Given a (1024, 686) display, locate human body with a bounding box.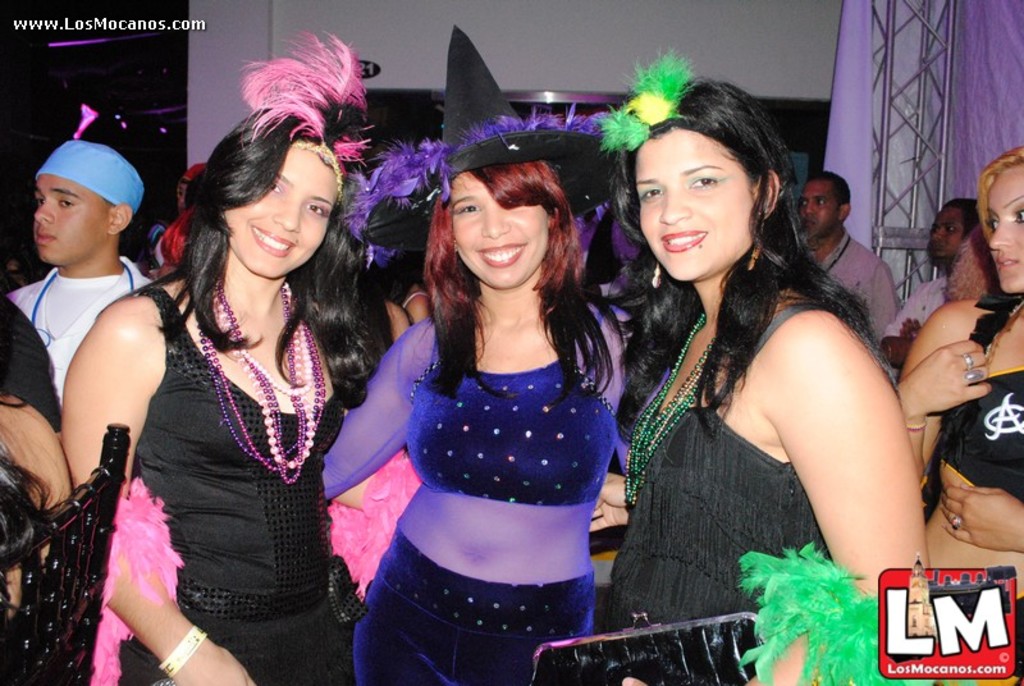
Located: select_region(325, 289, 668, 685).
